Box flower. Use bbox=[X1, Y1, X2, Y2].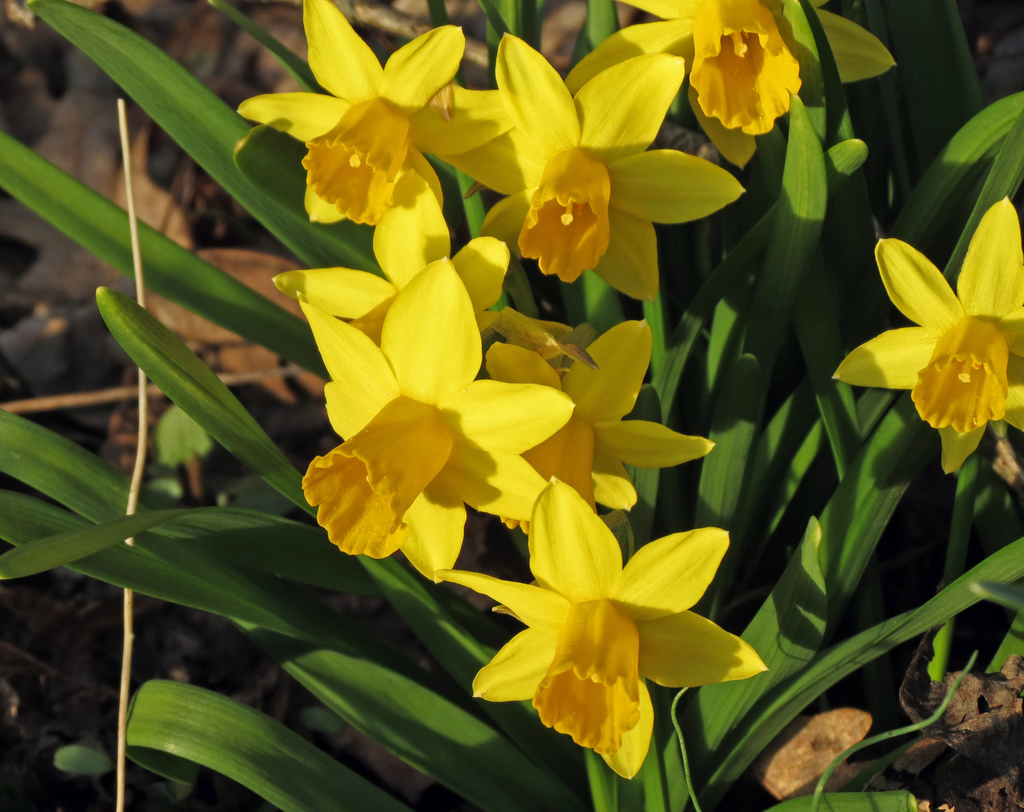
bbox=[300, 260, 585, 593].
